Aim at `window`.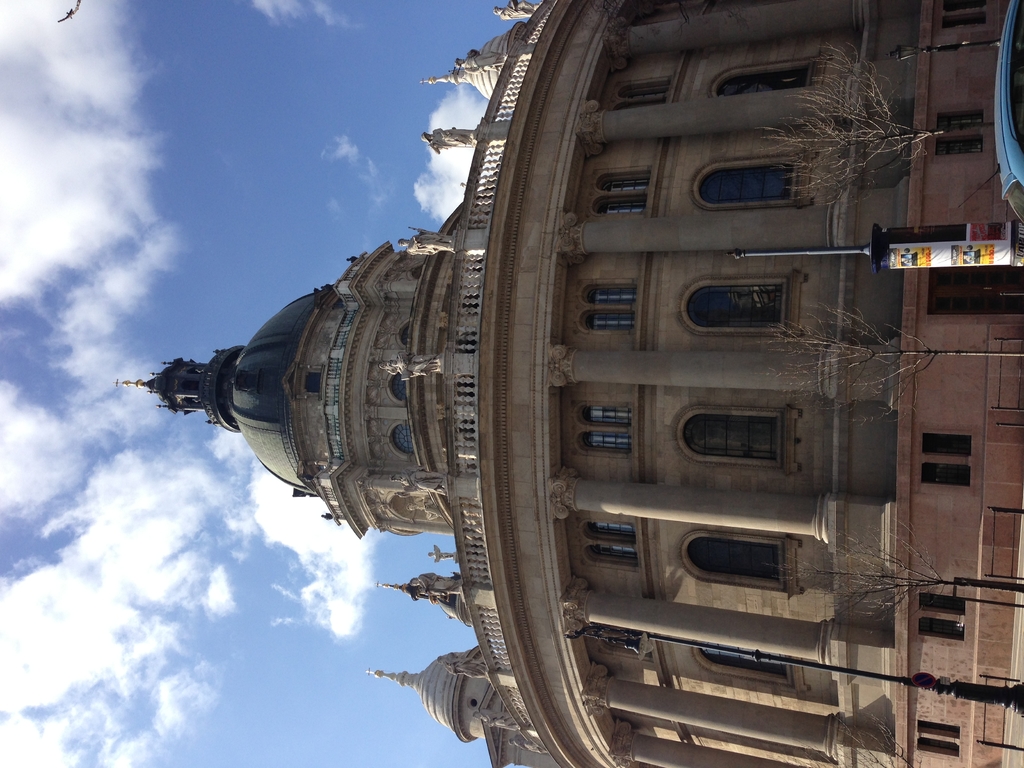
Aimed at l=934, t=111, r=983, b=130.
